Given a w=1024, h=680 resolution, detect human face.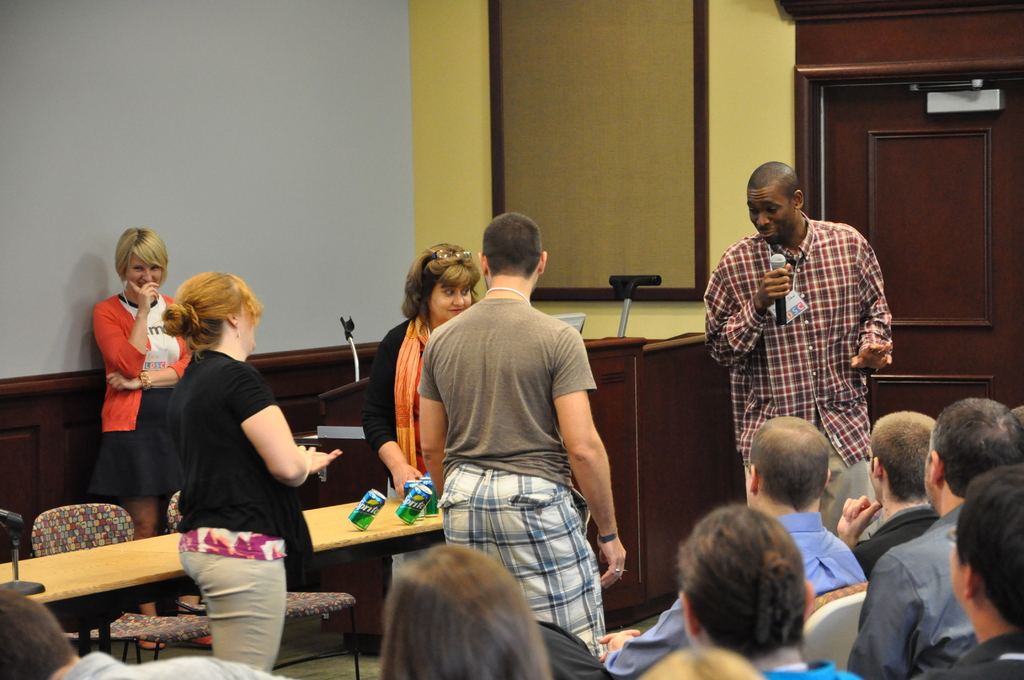
217/299/264/362.
